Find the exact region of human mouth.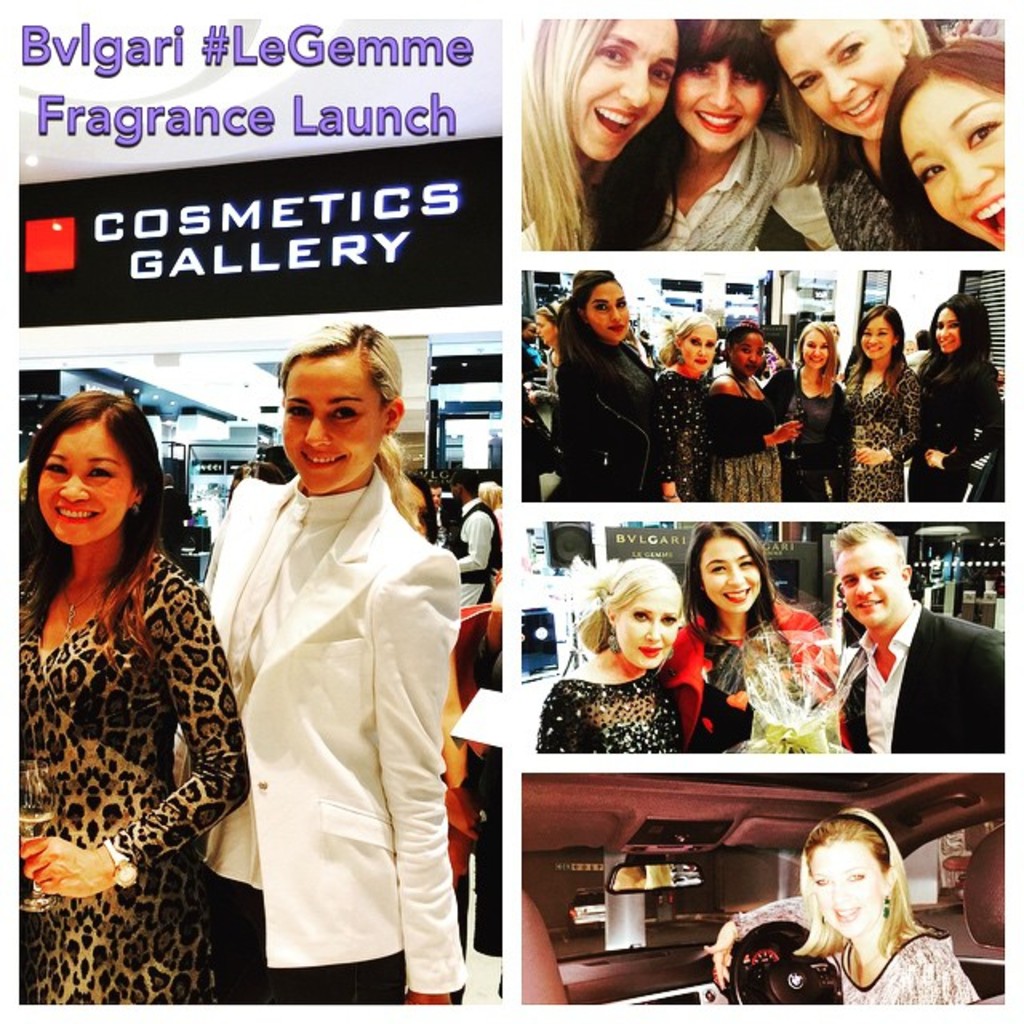
Exact region: bbox=[965, 200, 1011, 242].
